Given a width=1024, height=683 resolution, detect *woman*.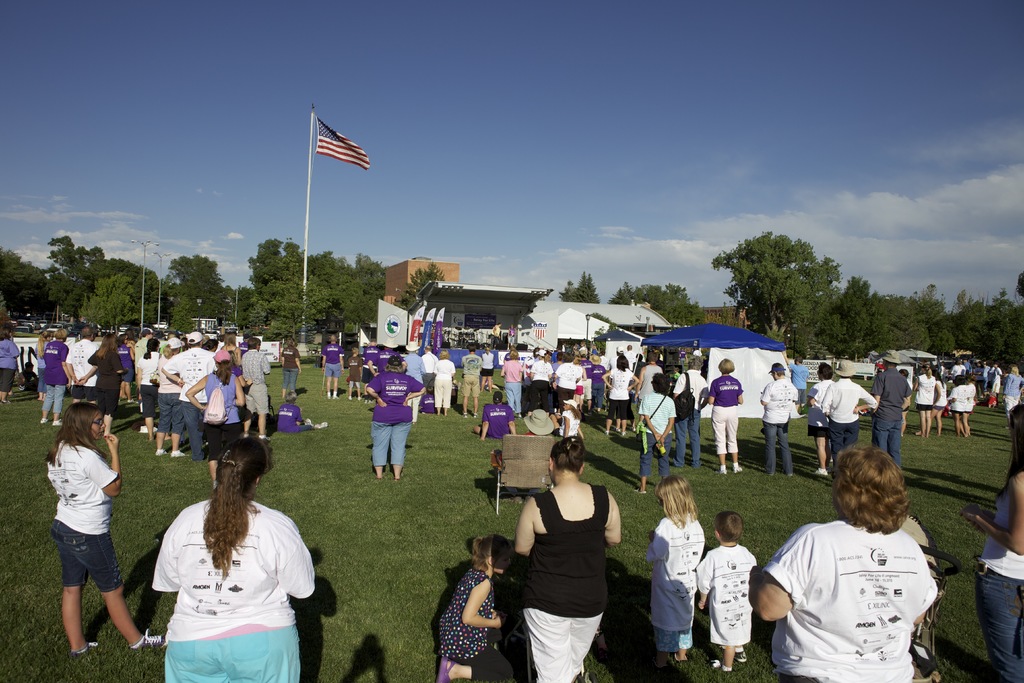
706 359 747 475.
